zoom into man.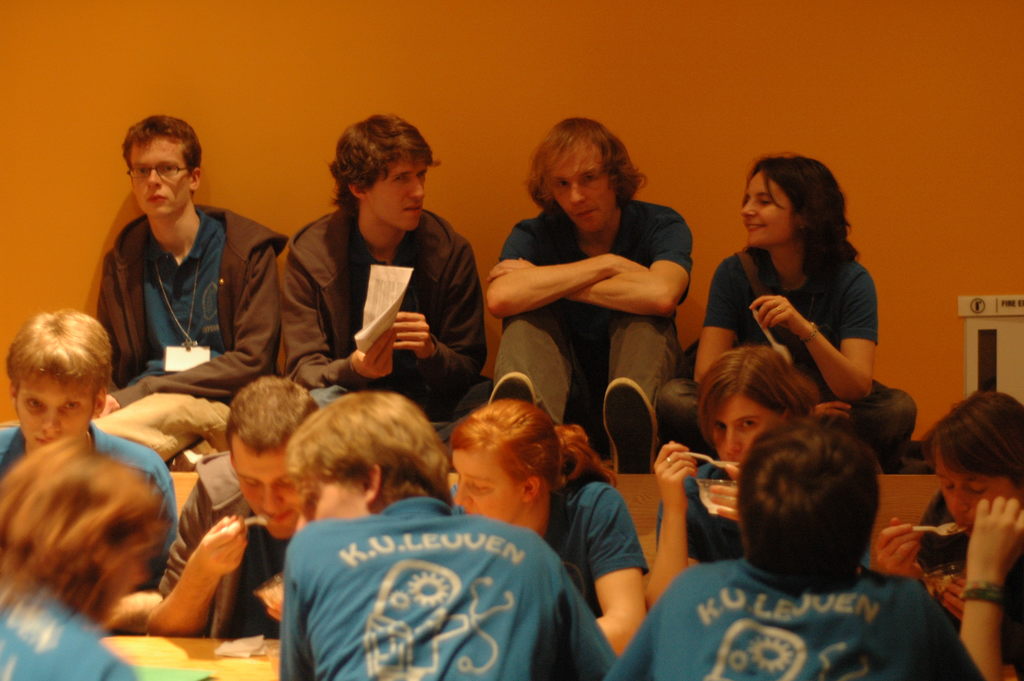
Zoom target: 282:390:620:680.
